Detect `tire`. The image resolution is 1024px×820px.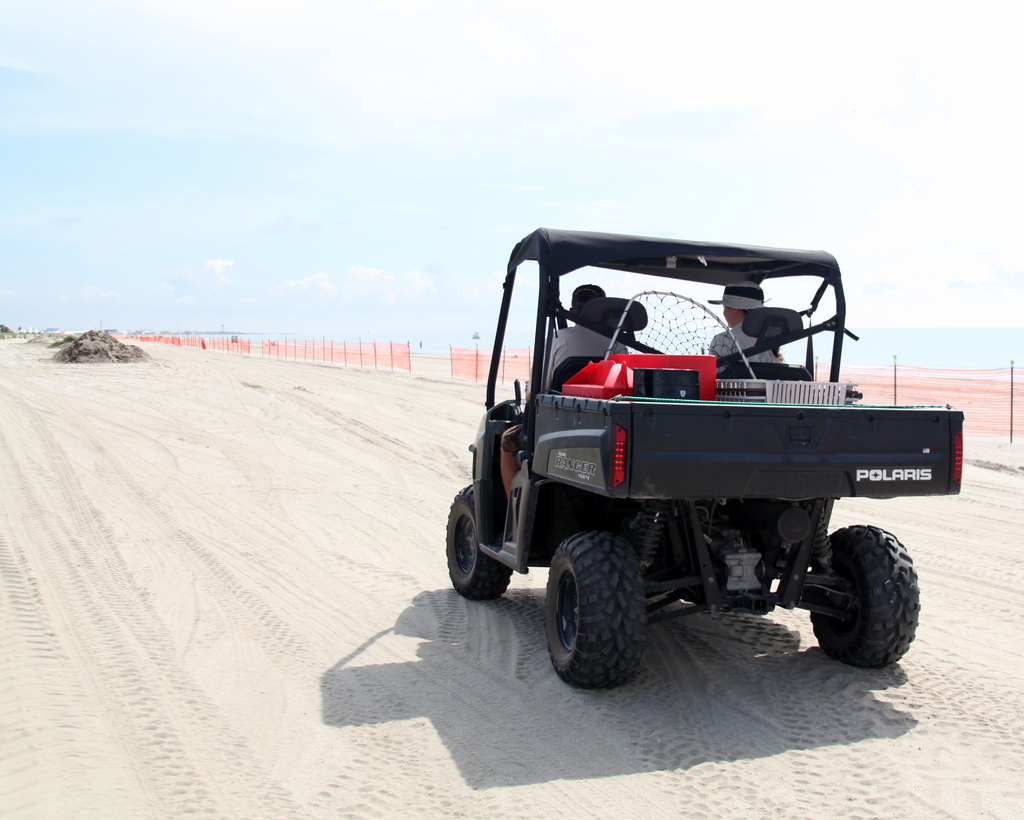
{"x1": 801, "y1": 521, "x2": 920, "y2": 676}.
